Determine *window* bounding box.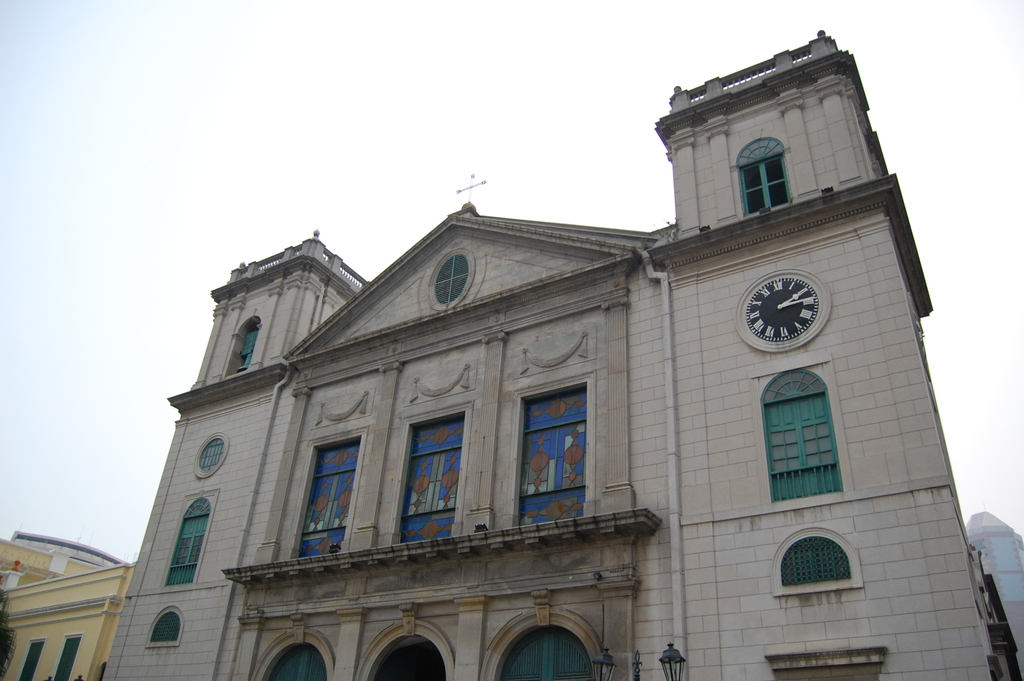
Determined: bbox=[400, 418, 465, 539].
